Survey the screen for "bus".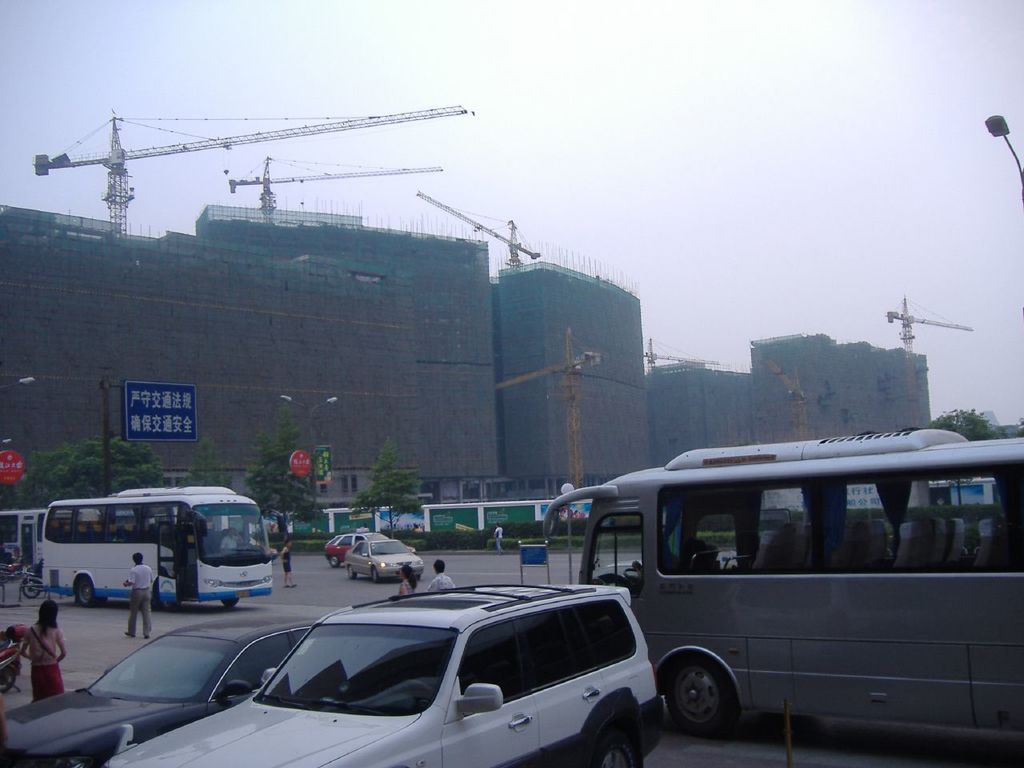
Survey found: [39, 485, 270, 605].
